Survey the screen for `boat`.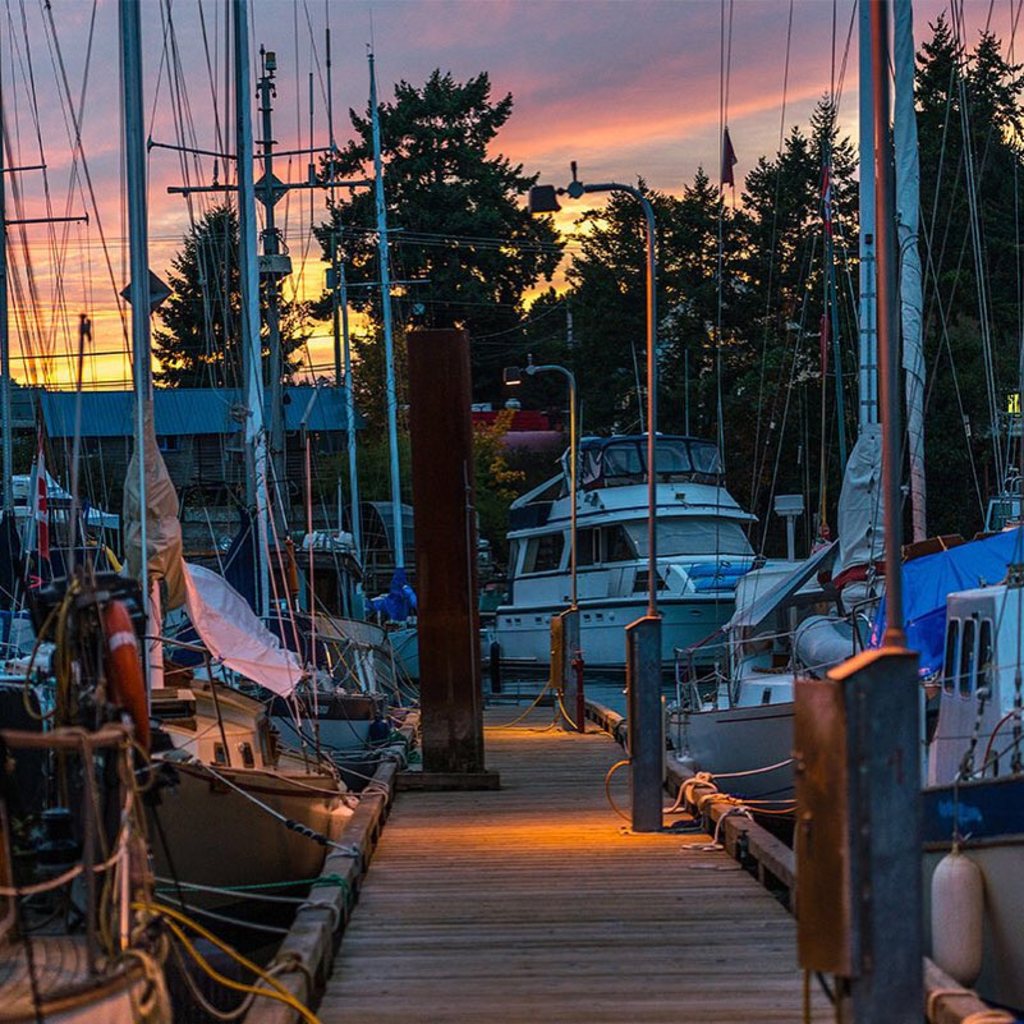
Survey found: bbox=[474, 332, 762, 681].
